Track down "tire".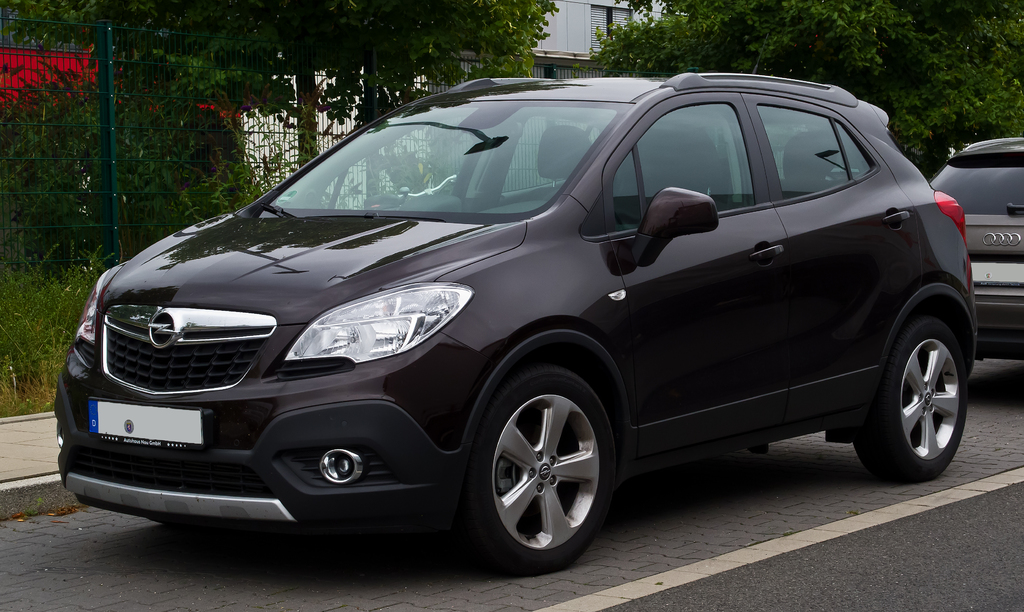
Tracked to {"left": 857, "top": 314, "right": 974, "bottom": 479}.
